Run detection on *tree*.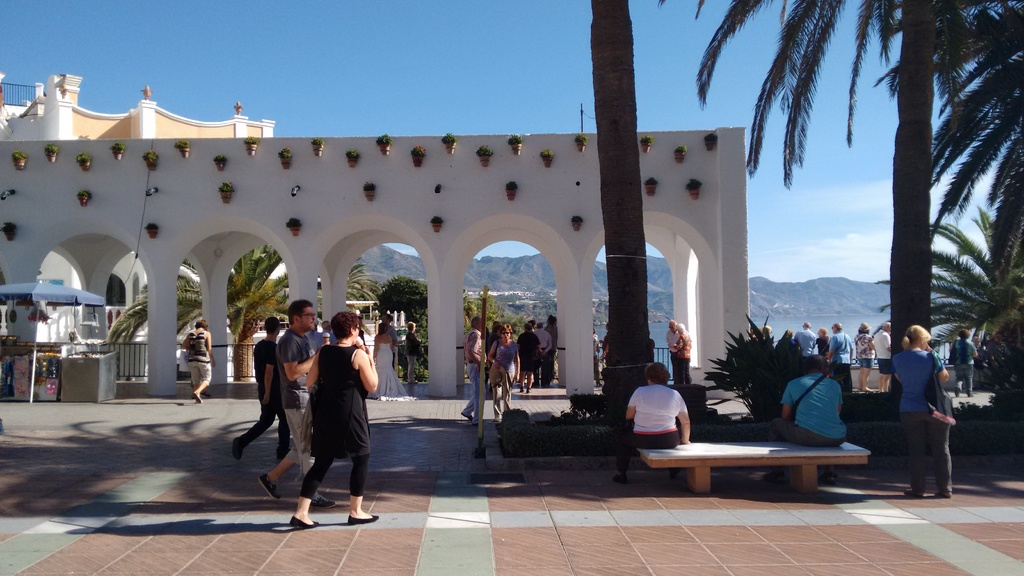
Result: [x1=875, y1=202, x2=1023, y2=369].
